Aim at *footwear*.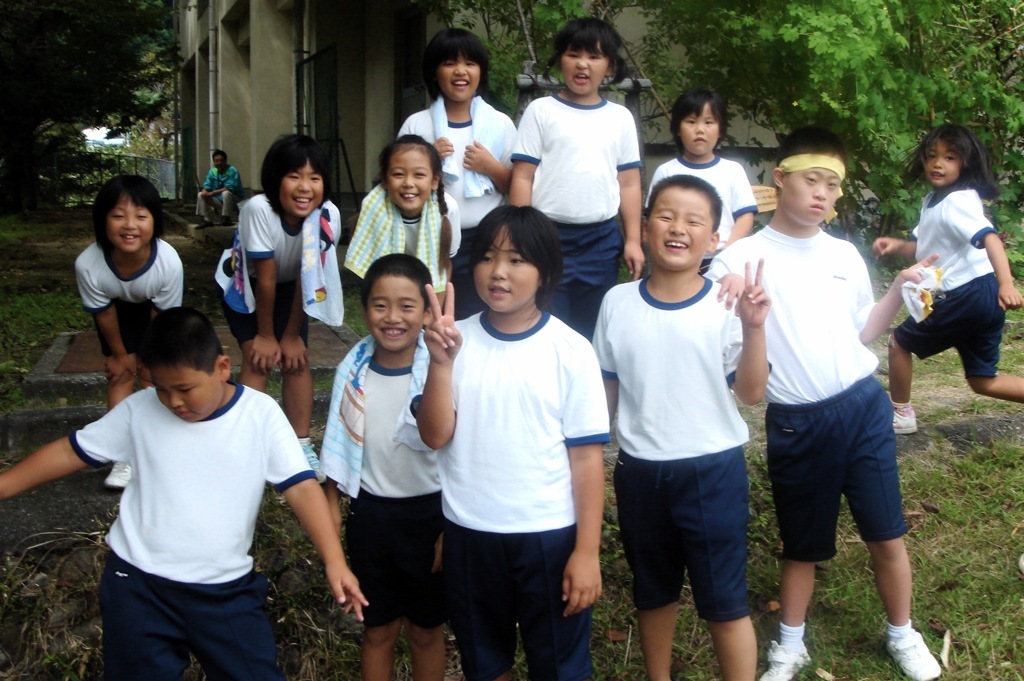
Aimed at 755 635 812 680.
